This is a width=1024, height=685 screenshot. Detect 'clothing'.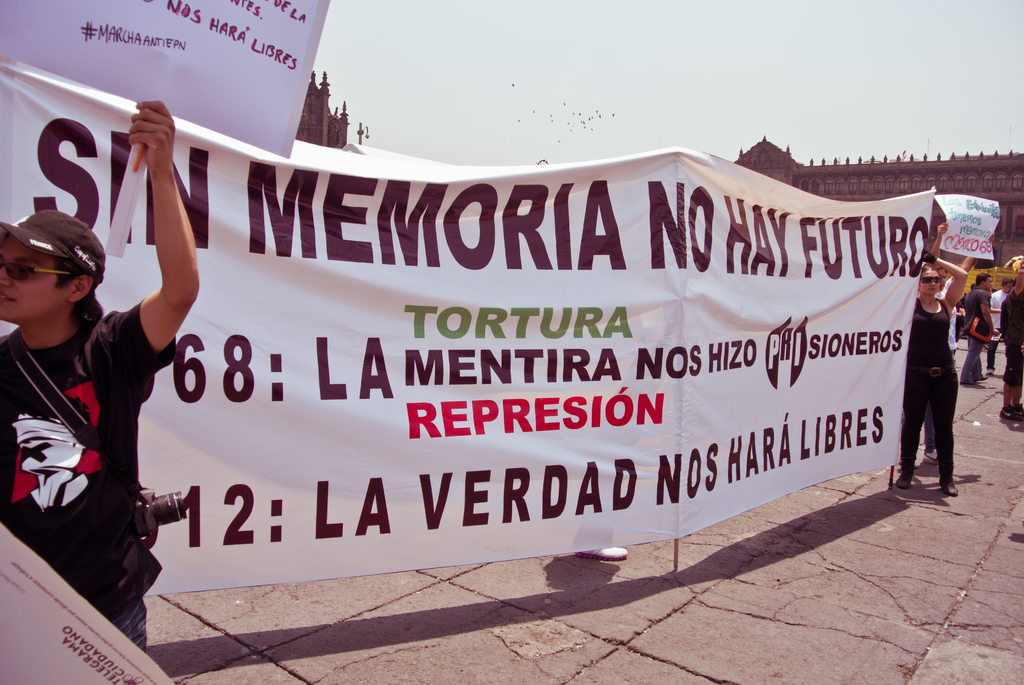
box(6, 249, 172, 628).
